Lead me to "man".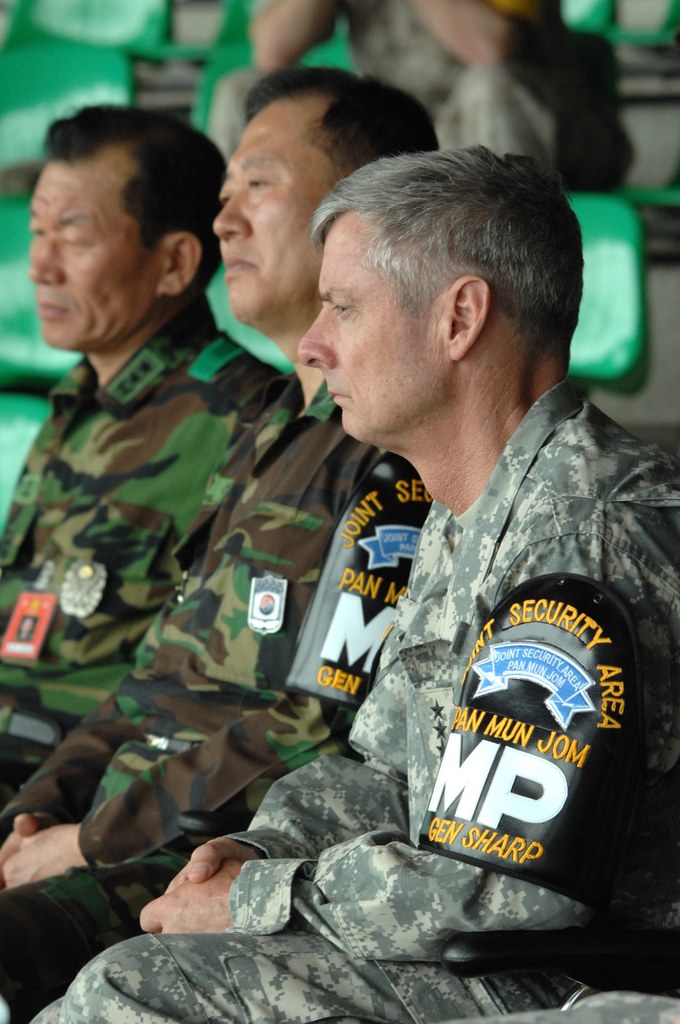
Lead to x1=0, y1=102, x2=281, y2=808.
